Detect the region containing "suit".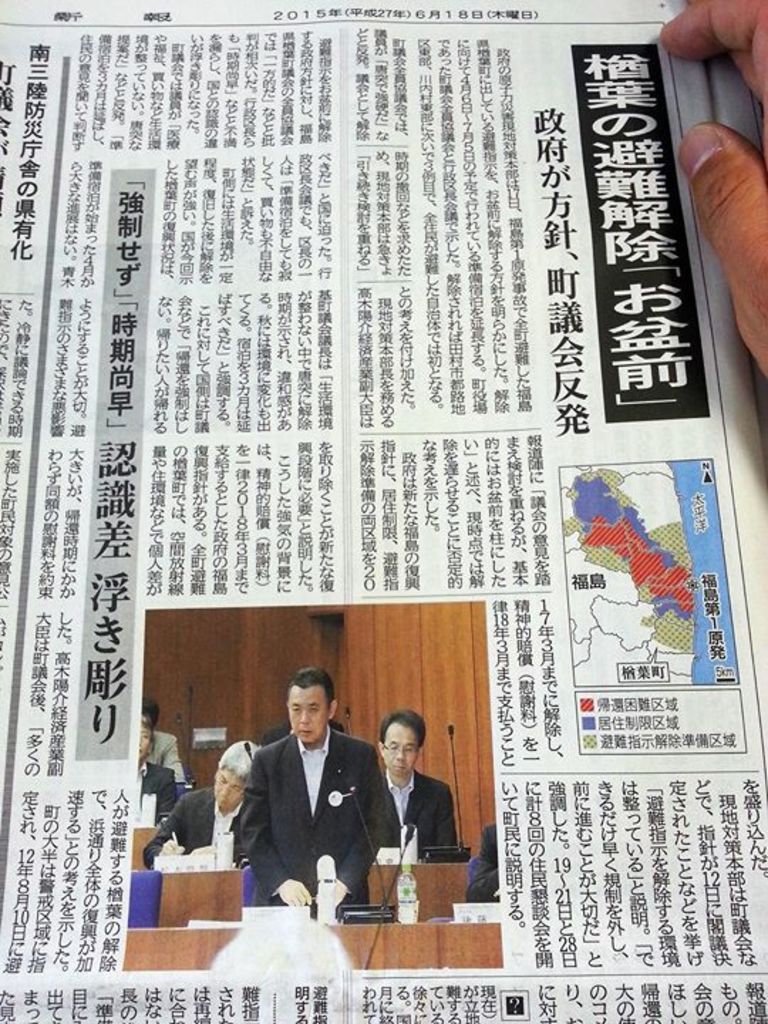
detection(141, 757, 175, 822).
